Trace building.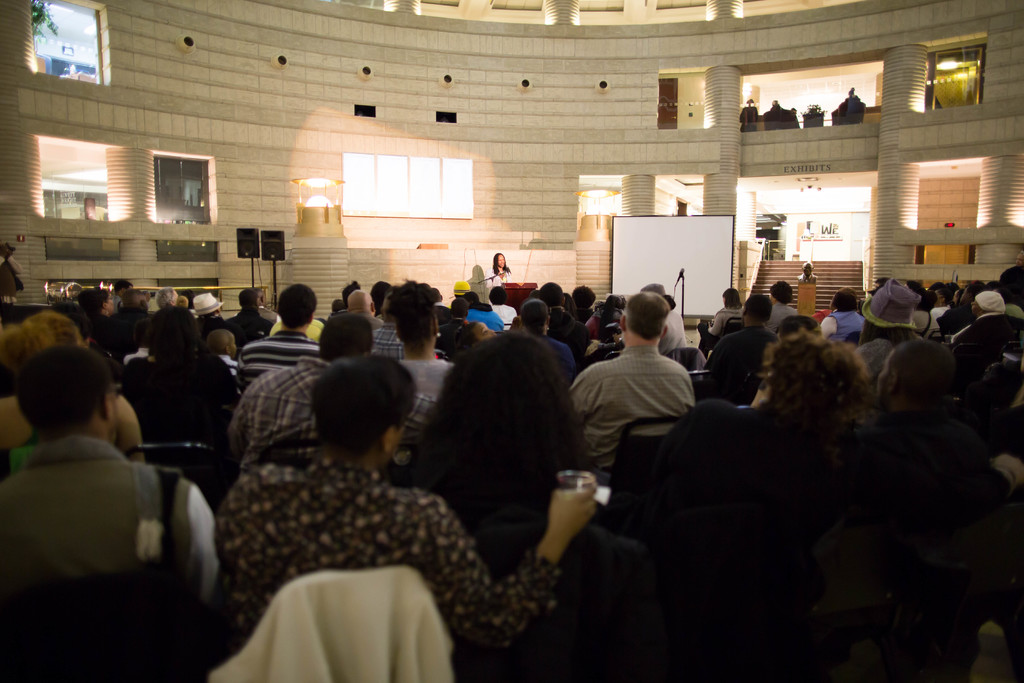
Traced to pyautogui.locateOnScreen(3, 0, 1023, 385).
